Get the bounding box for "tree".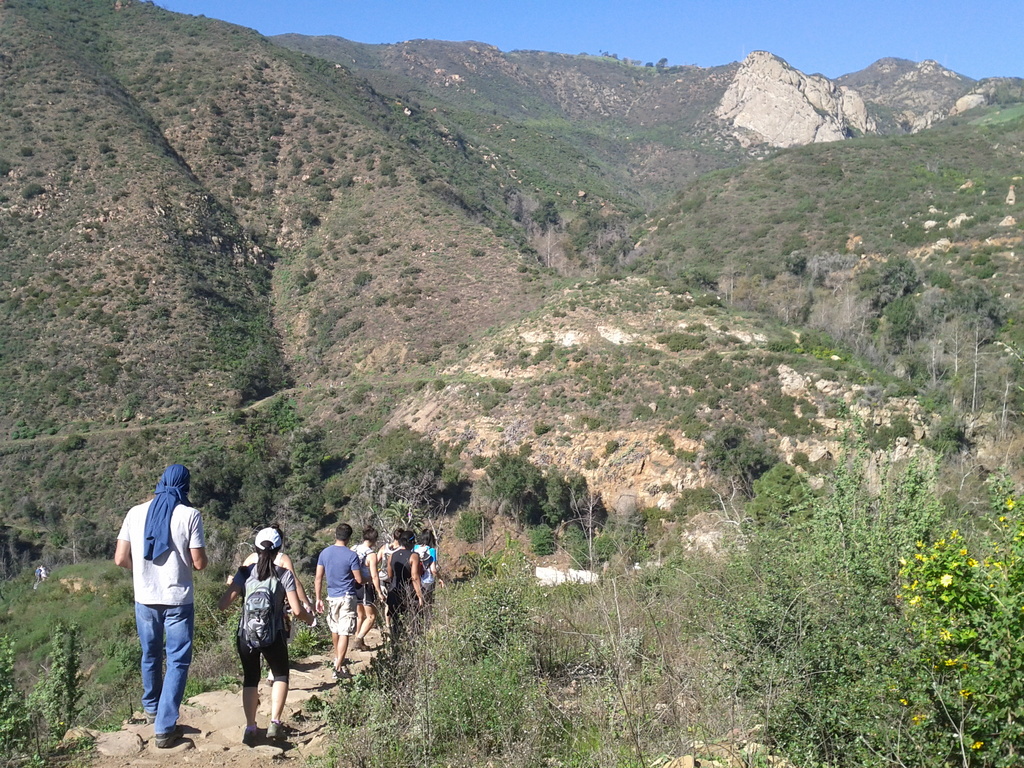
{"left": 743, "top": 460, "right": 824, "bottom": 545}.
